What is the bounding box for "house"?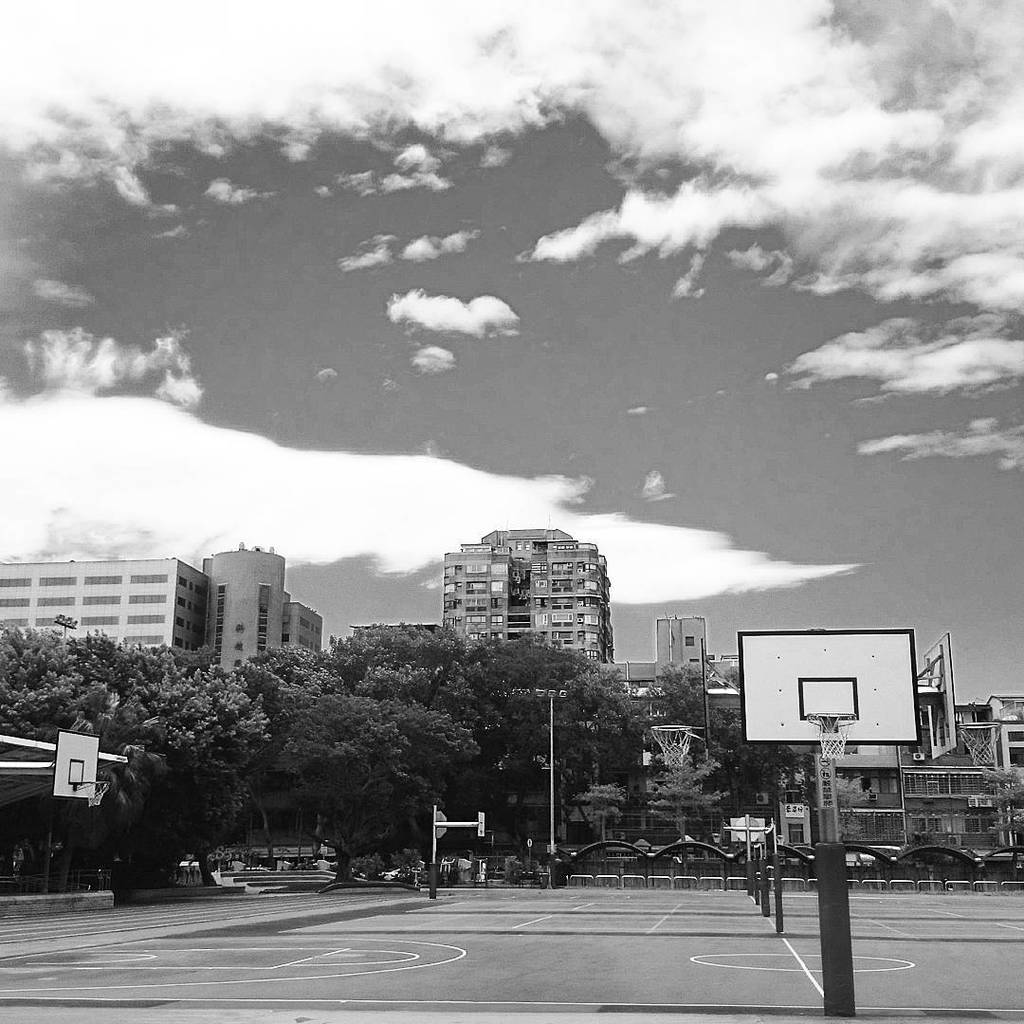
[901, 783, 1010, 873].
